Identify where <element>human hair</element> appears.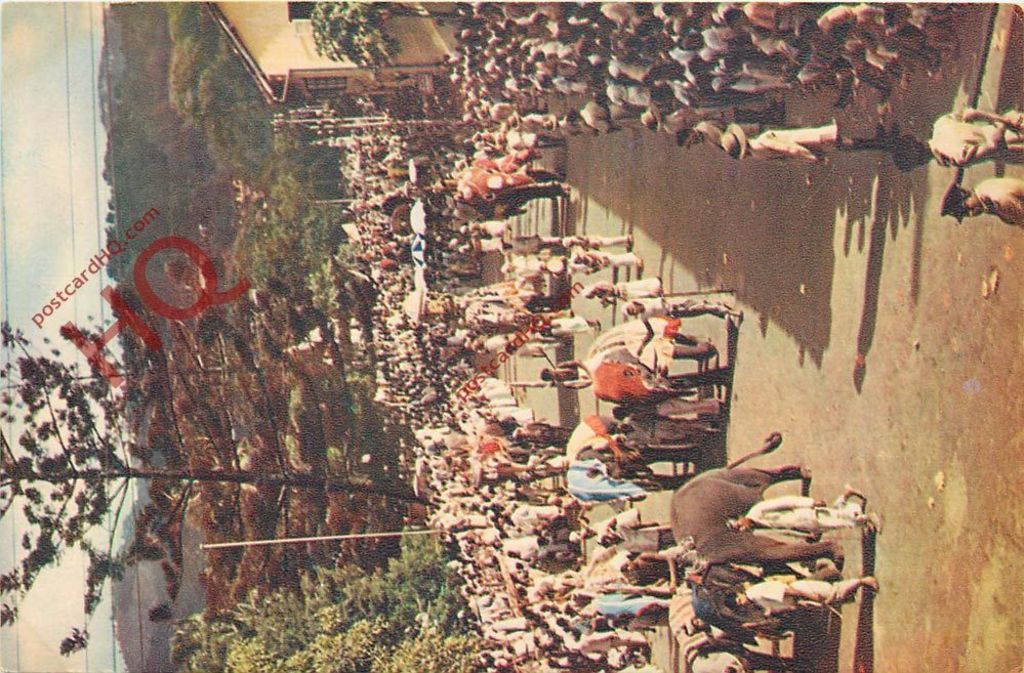
Appears at locate(720, 592, 736, 612).
